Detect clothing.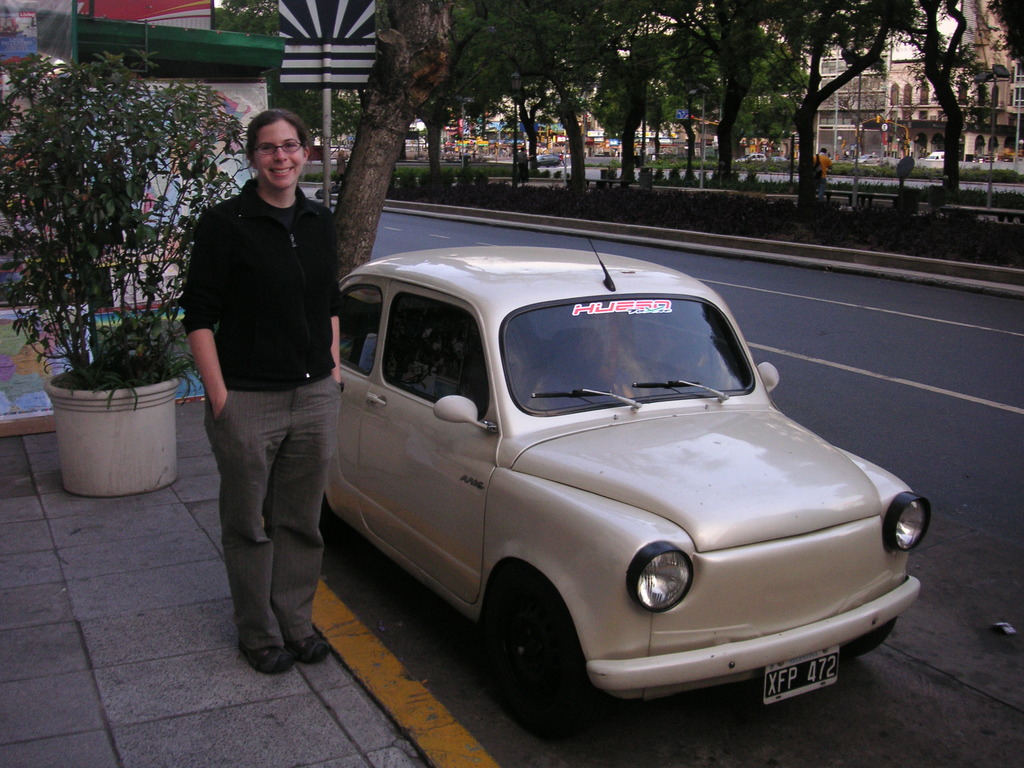
Detected at BBox(170, 97, 345, 617).
